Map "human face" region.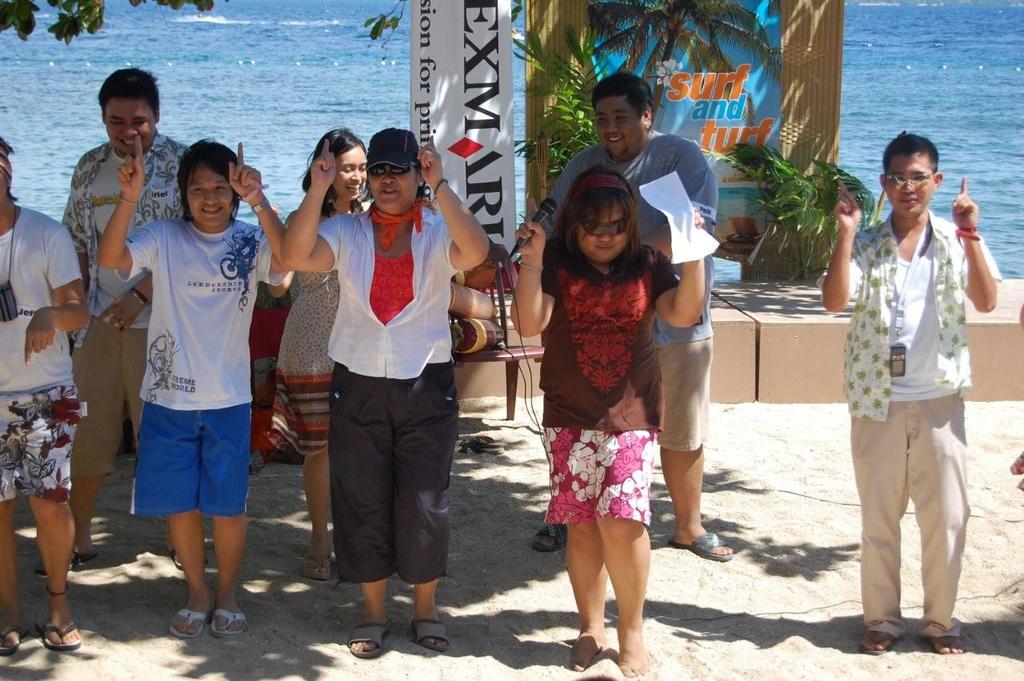
Mapped to 890,150,941,219.
